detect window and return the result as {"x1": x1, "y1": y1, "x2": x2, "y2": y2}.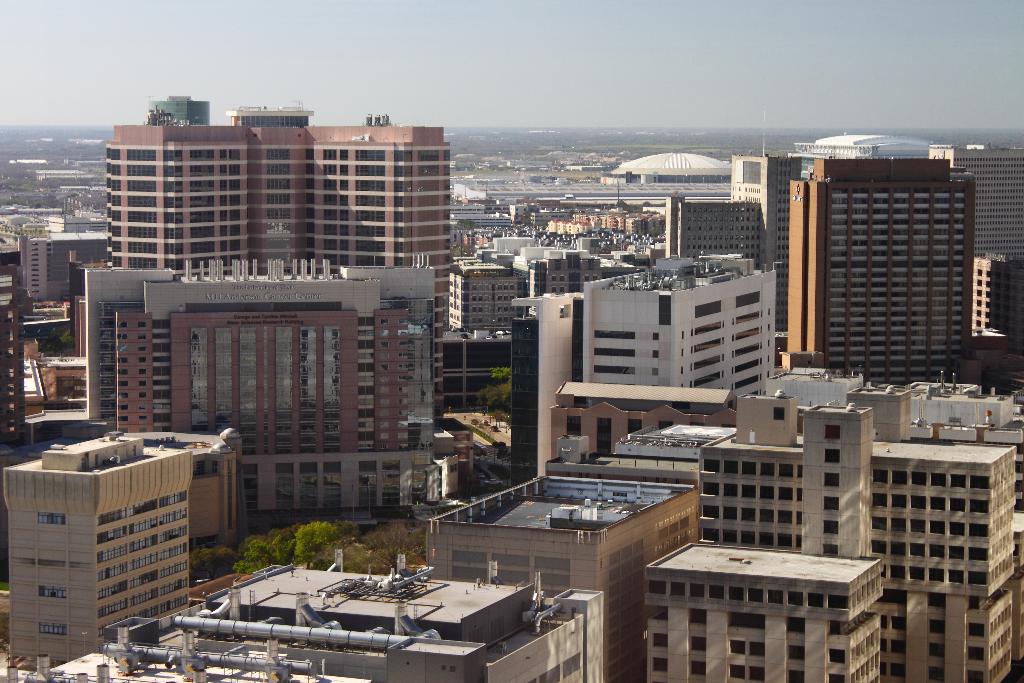
{"x1": 38, "y1": 586, "x2": 65, "y2": 598}.
